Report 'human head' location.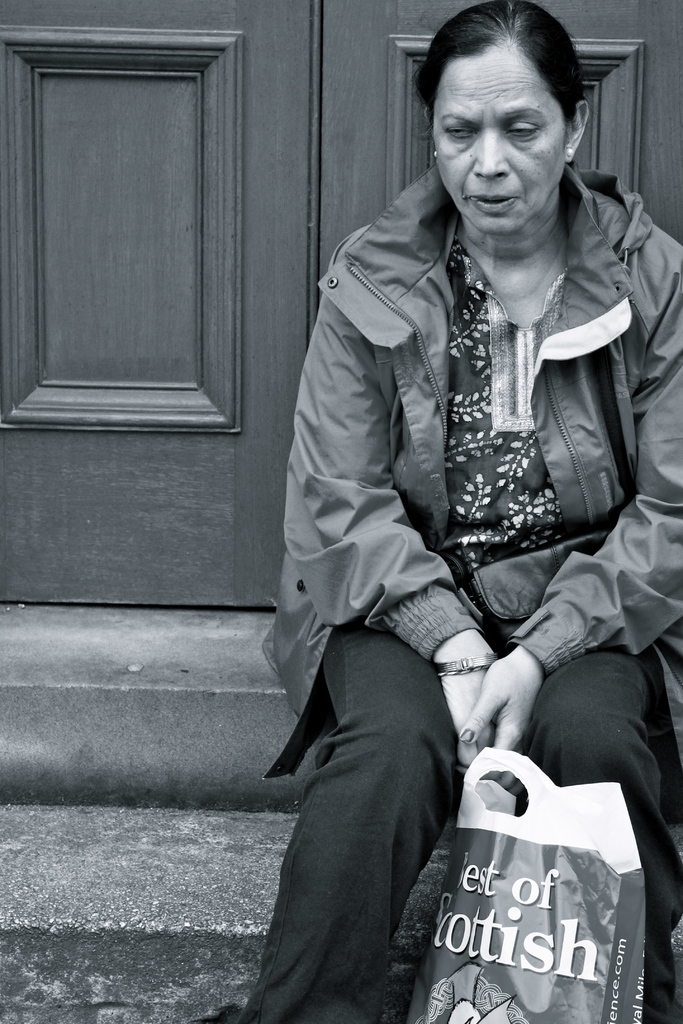
Report: [x1=437, y1=17, x2=602, y2=251].
